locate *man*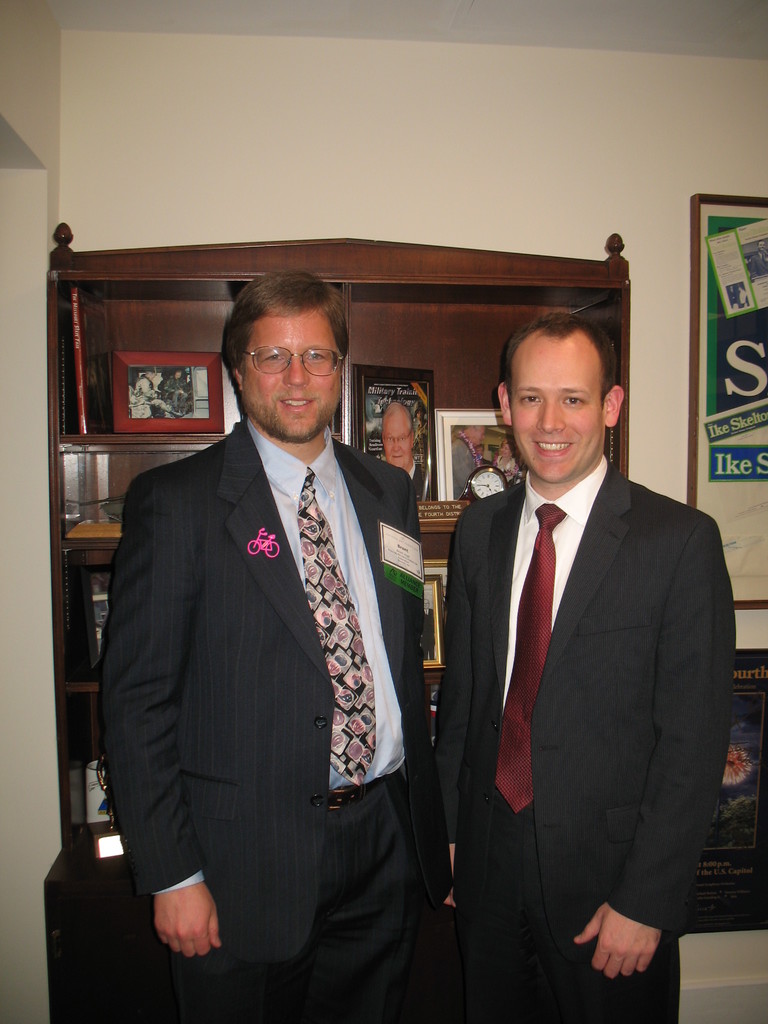
<region>97, 296, 474, 950</region>
